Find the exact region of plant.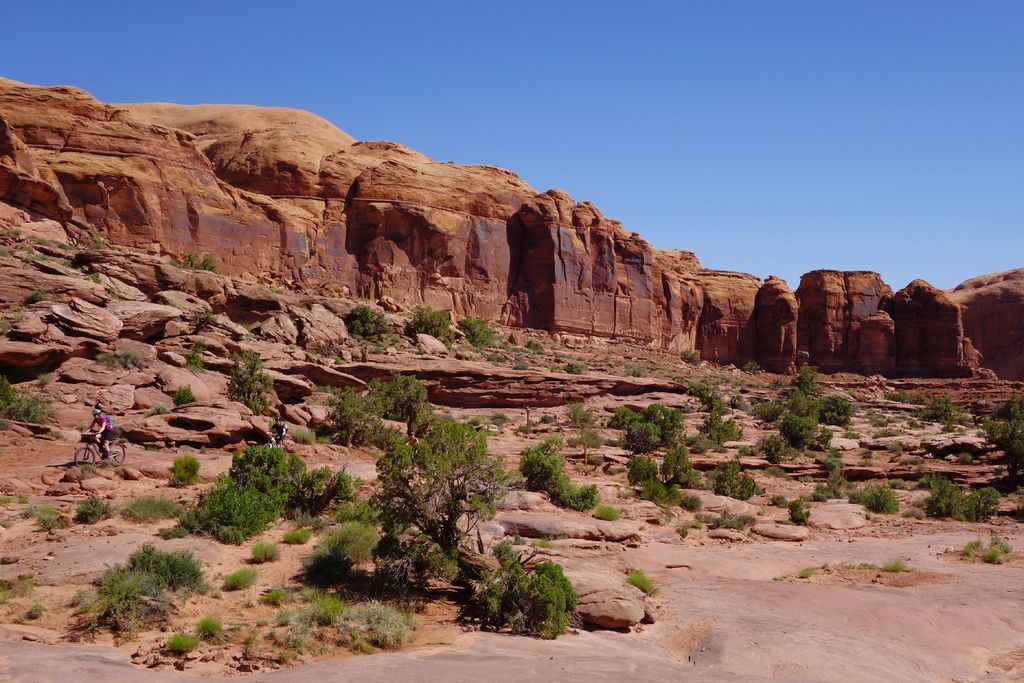
Exact region: left=330, top=502, right=390, bottom=566.
